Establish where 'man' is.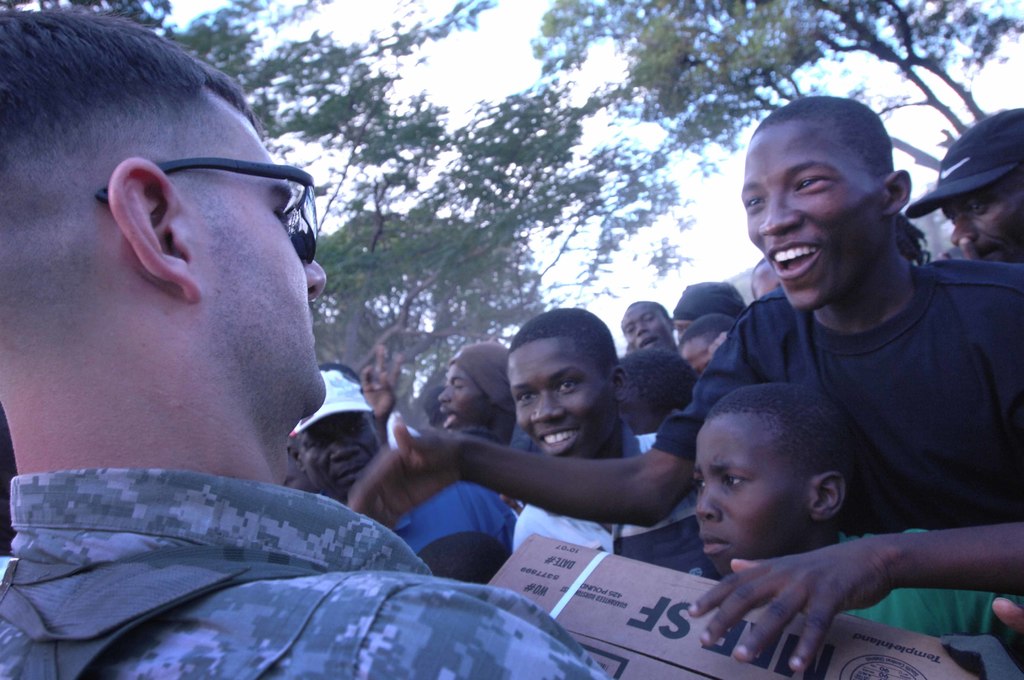
Established at {"x1": 0, "y1": 5, "x2": 603, "y2": 679}.
